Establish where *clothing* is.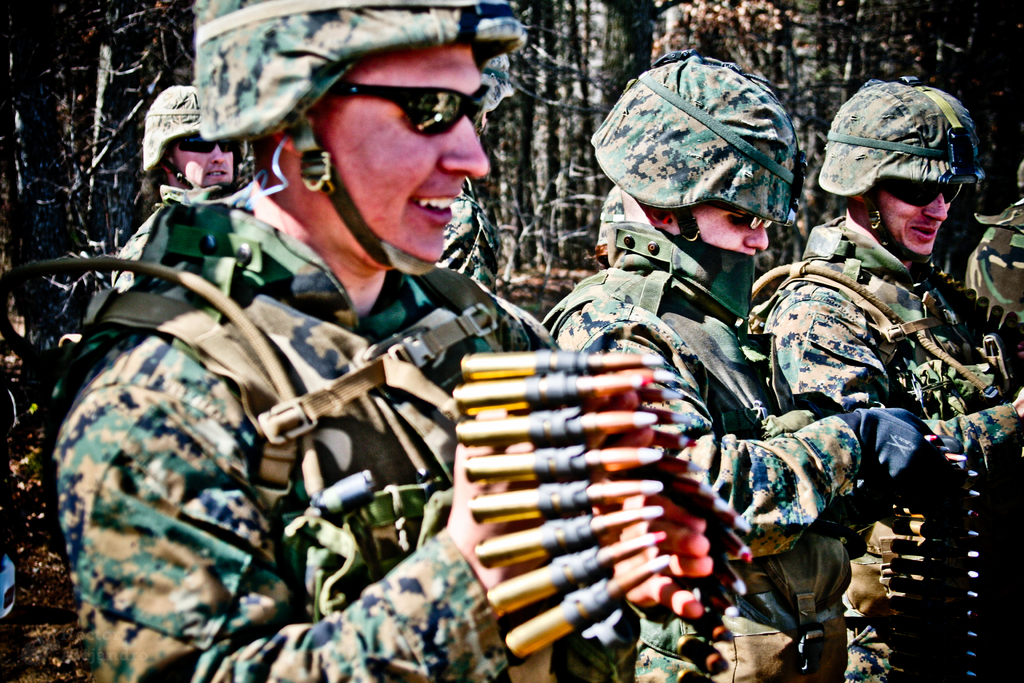
Established at [left=750, top=219, right=1023, bottom=682].
